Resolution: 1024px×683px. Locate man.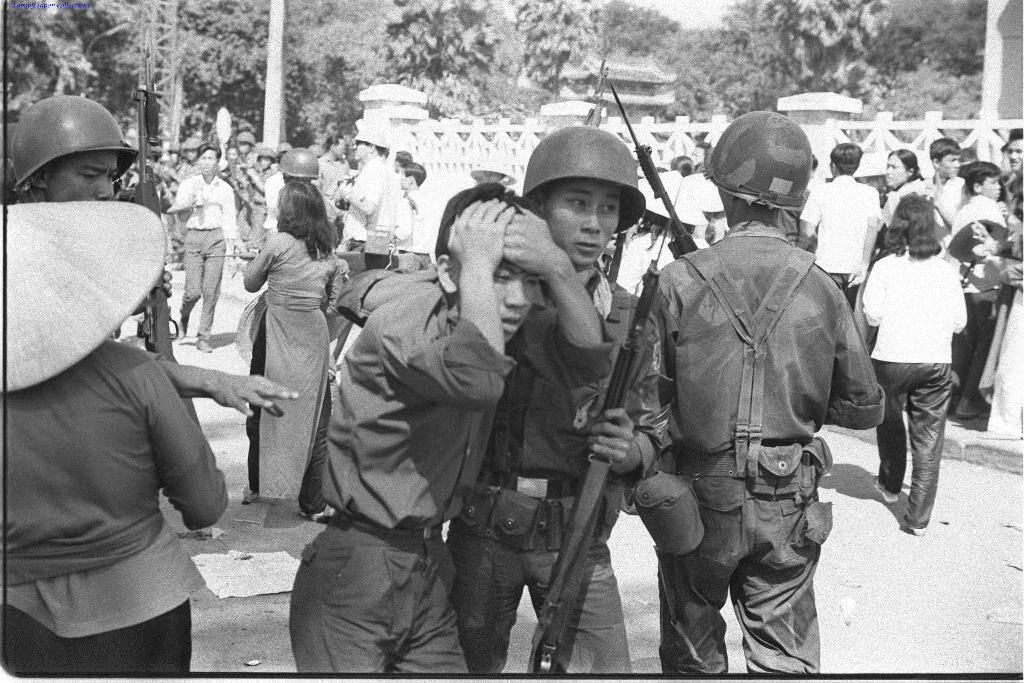
select_region(1004, 126, 1023, 199).
